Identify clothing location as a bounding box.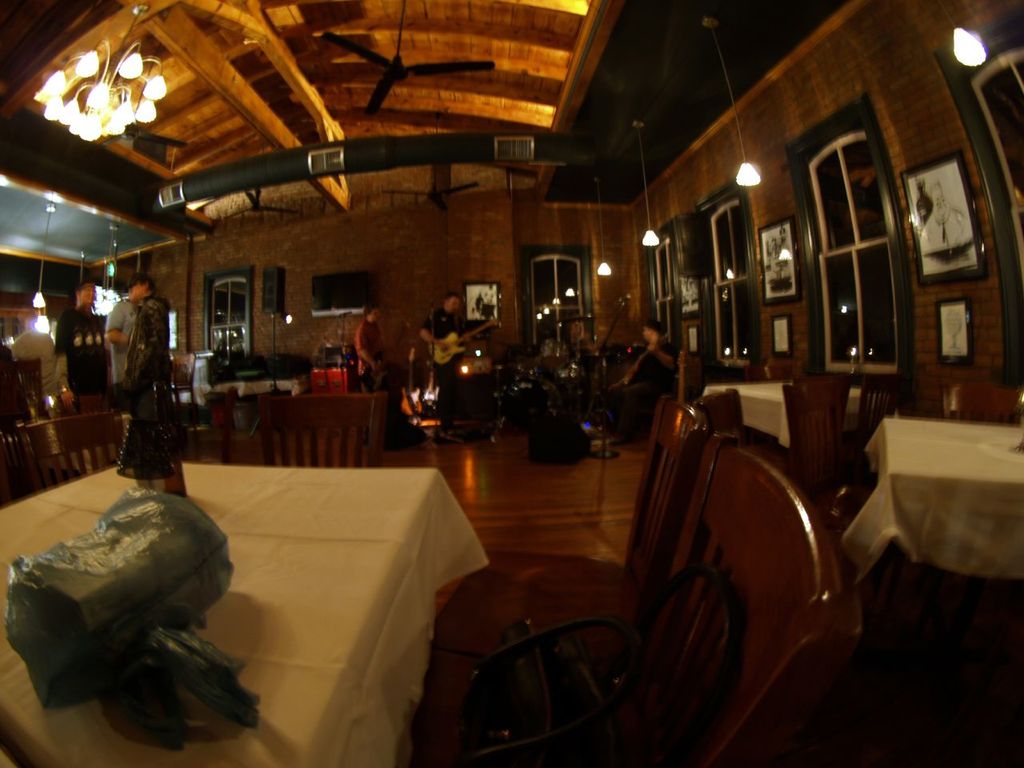
<bbox>418, 306, 464, 430</bbox>.
